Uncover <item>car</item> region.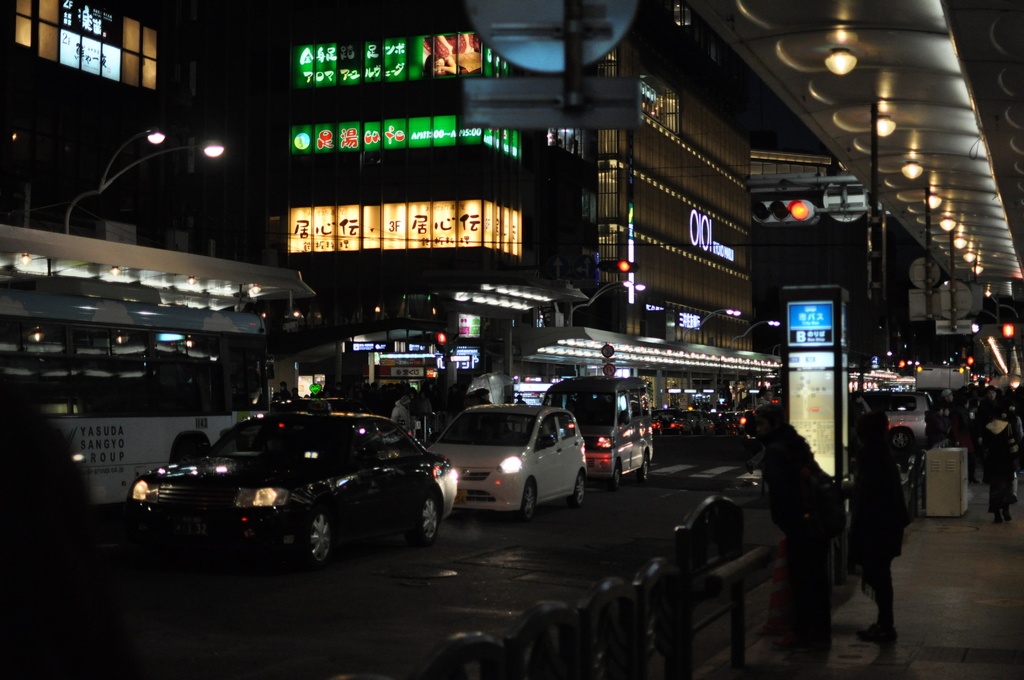
Uncovered: 123:411:447:574.
